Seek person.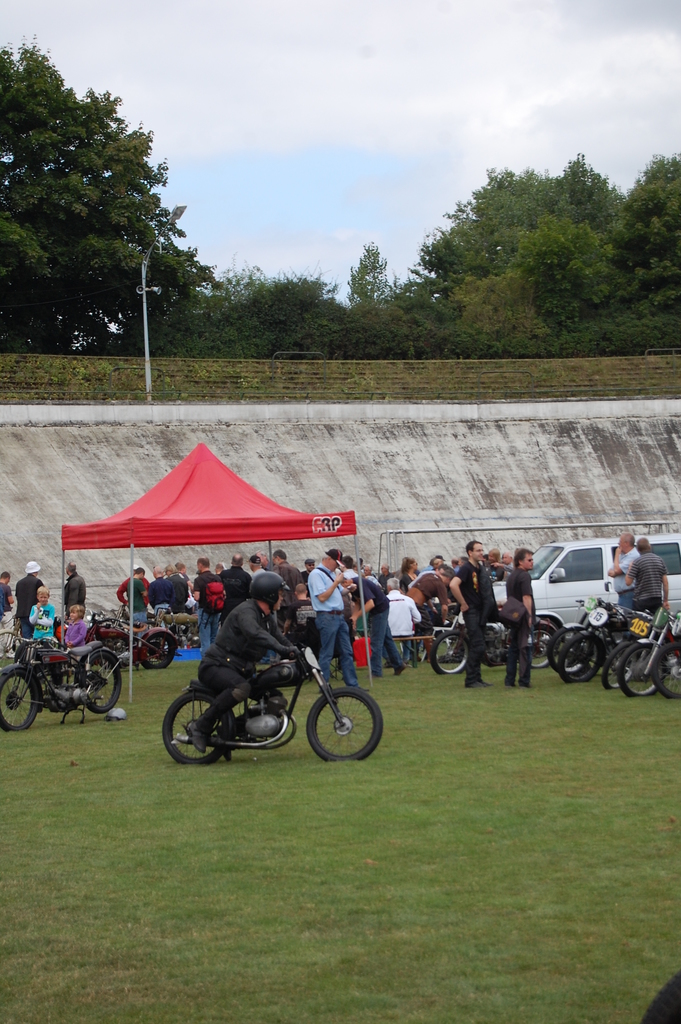
left=213, top=552, right=252, bottom=627.
